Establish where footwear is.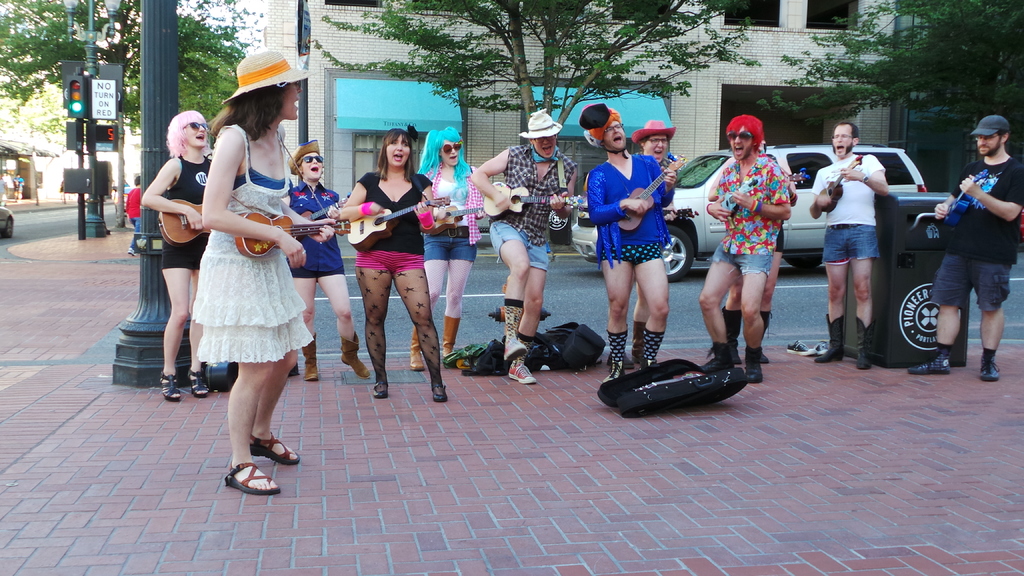
Established at region(642, 360, 655, 367).
